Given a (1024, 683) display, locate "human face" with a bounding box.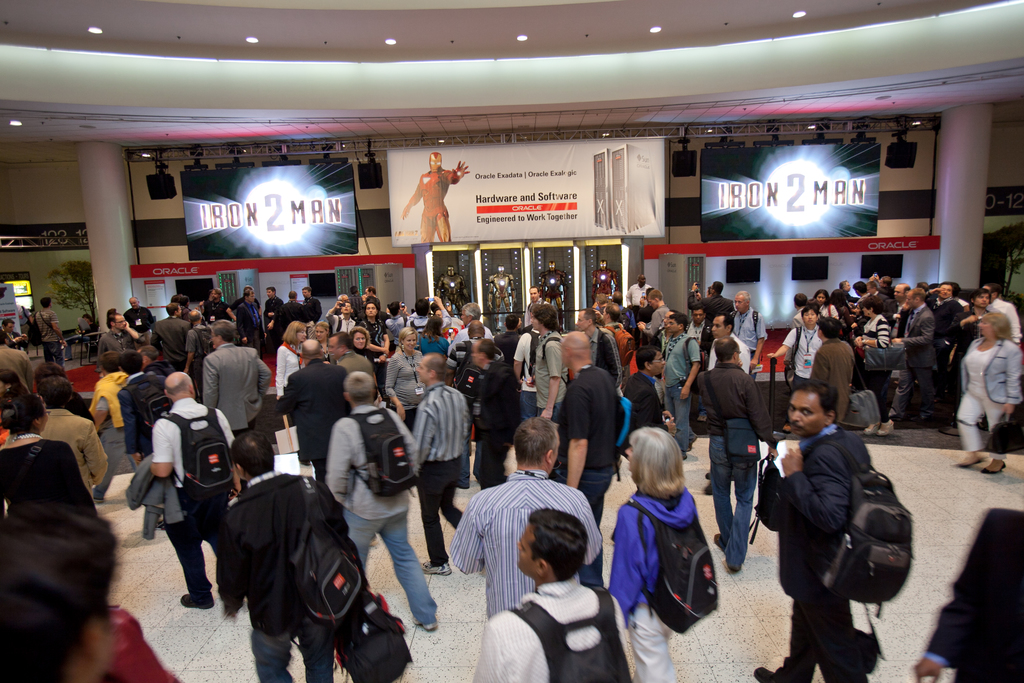
Located: box(940, 284, 953, 298).
